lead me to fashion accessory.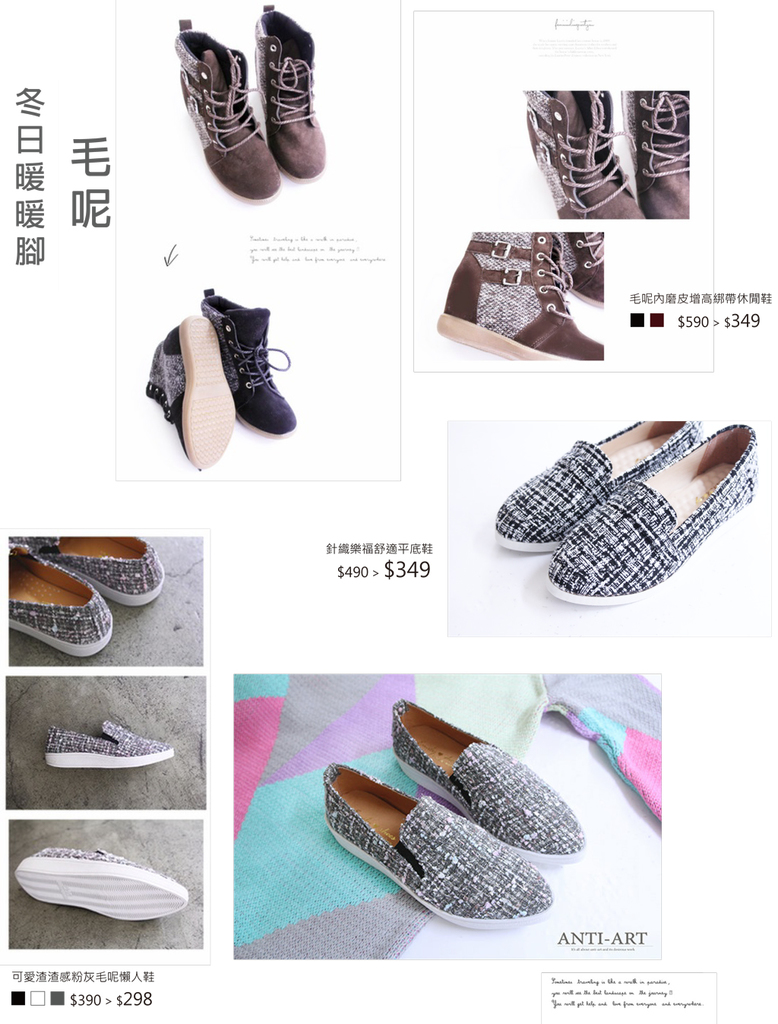
Lead to 390, 696, 587, 862.
